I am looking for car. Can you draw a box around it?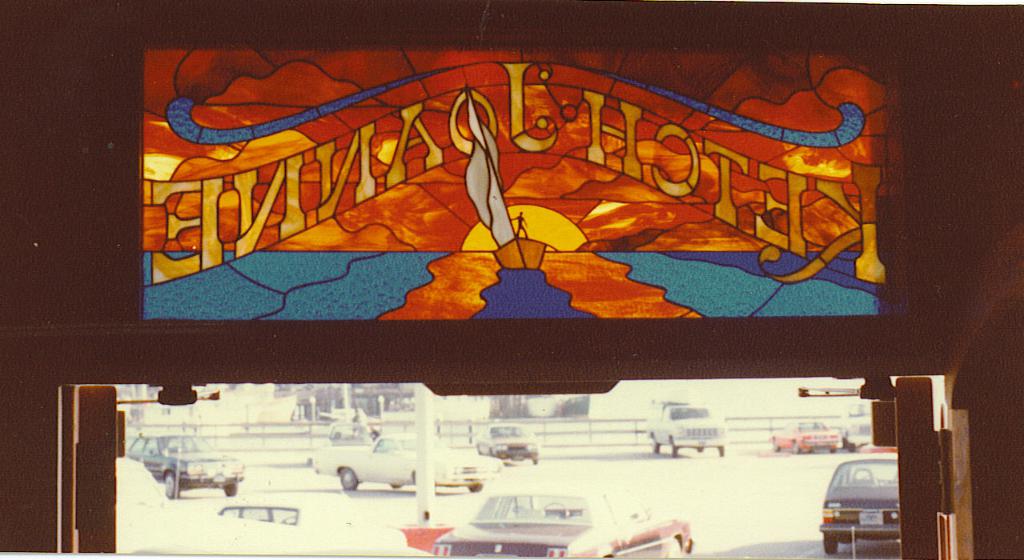
Sure, the bounding box is (213, 505, 329, 531).
